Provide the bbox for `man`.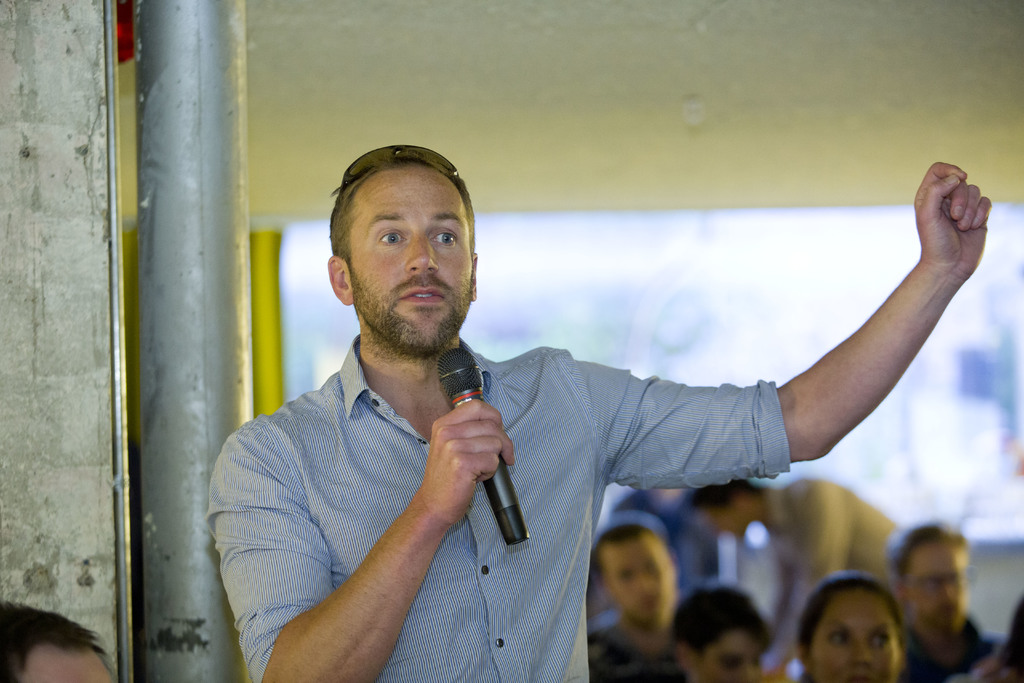
bbox=(594, 525, 680, 682).
